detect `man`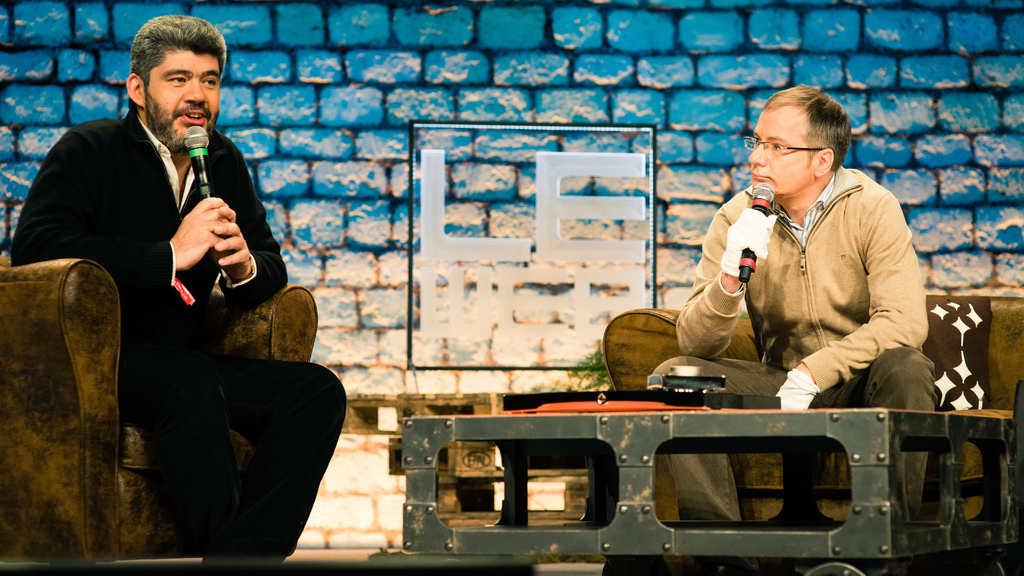
<box>655,83,939,525</box>
